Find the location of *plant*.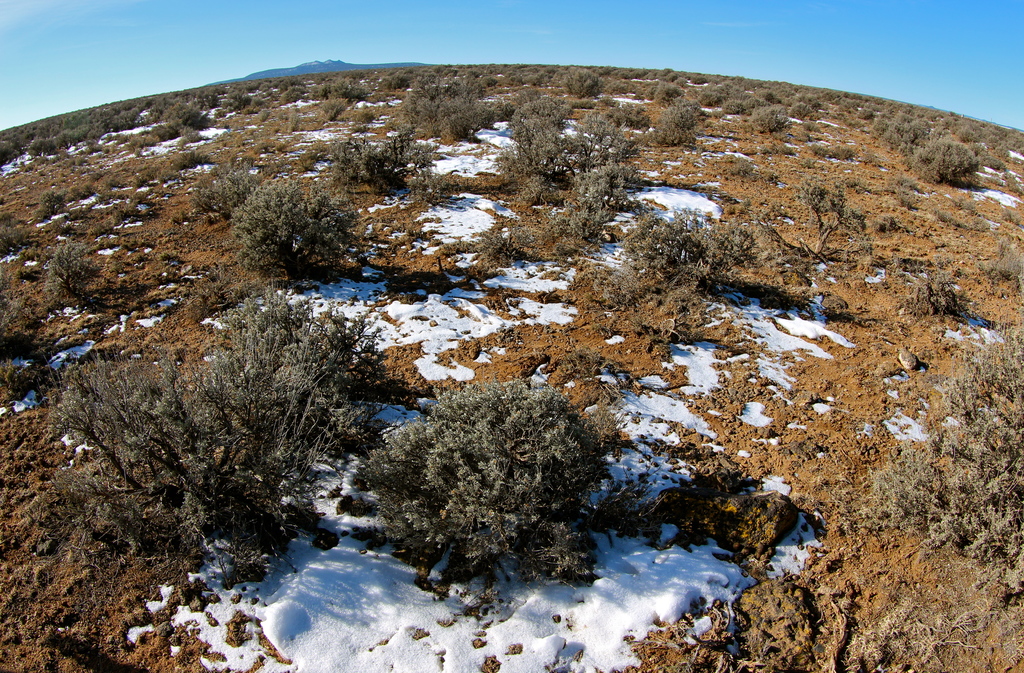
Location: region(868, 308, 1023, 592).
